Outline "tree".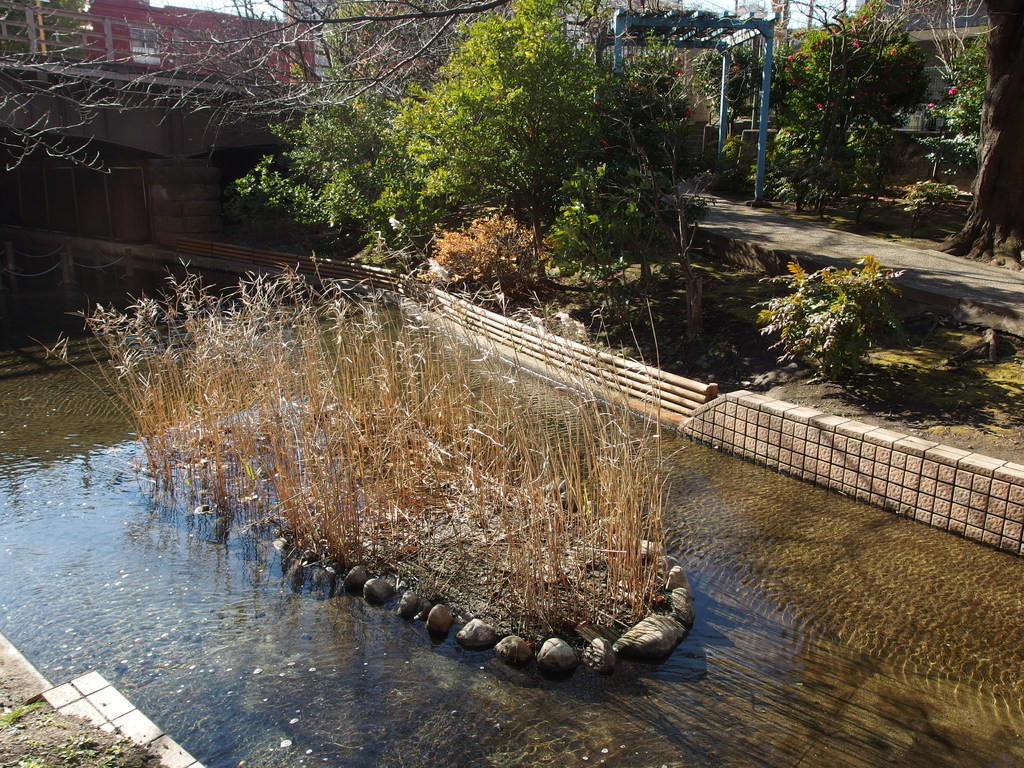
Outline: 831,0,996,77.
